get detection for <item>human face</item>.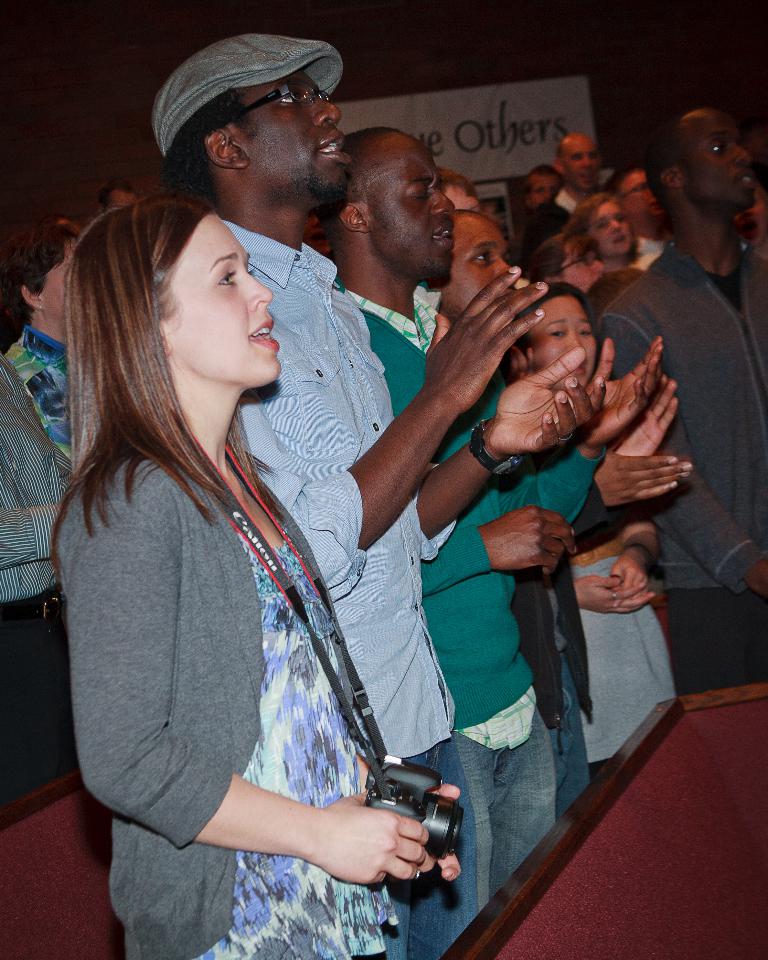
Detection: 588/203/634/257.
